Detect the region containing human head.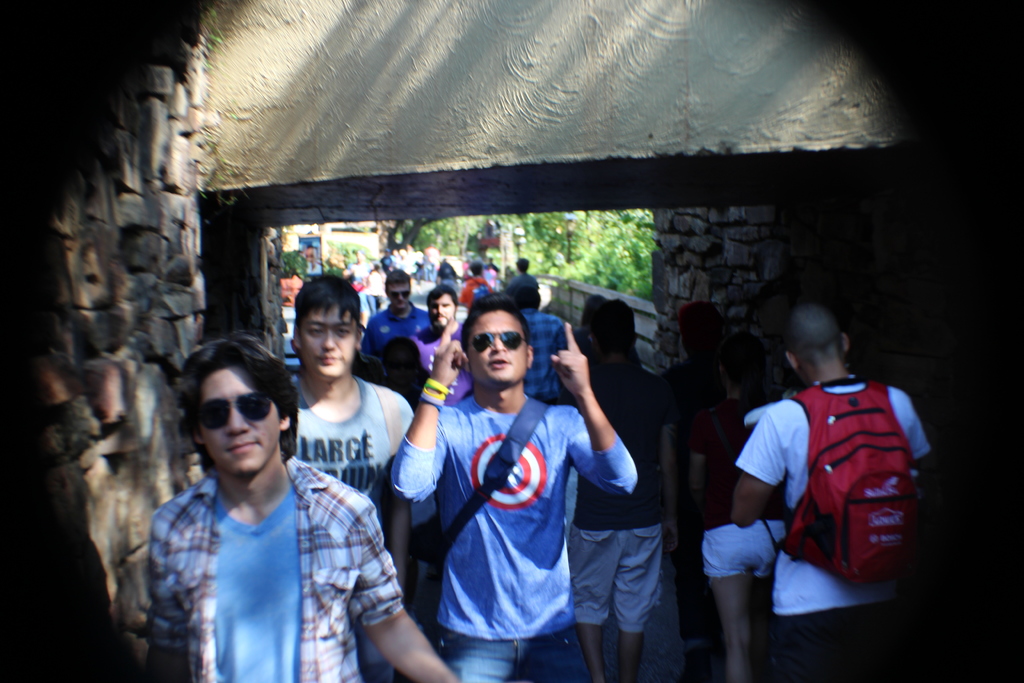
bbox=[292, 277, 363, 381].
